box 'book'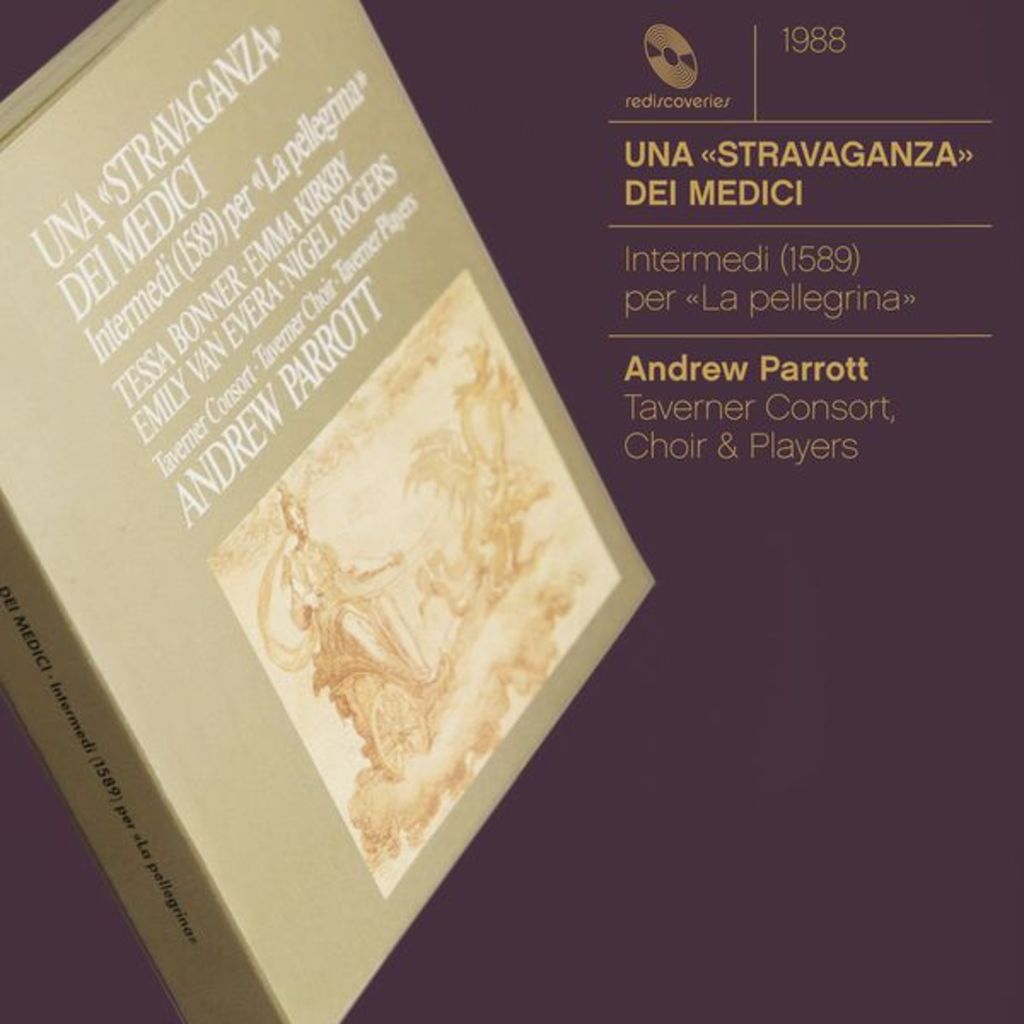
0, 0, 660, 1017
